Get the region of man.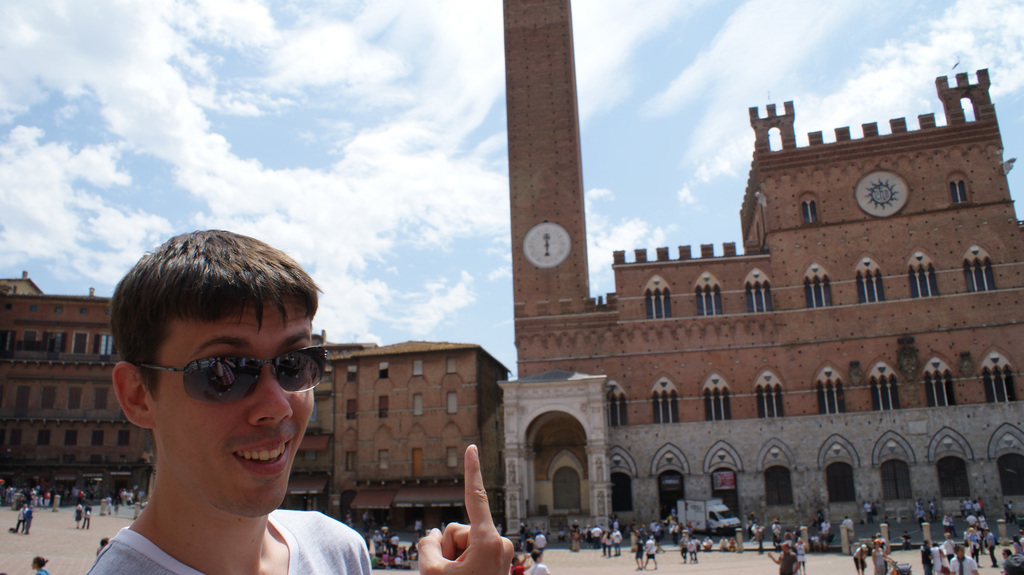
crop(842, 515, 854, 536).
